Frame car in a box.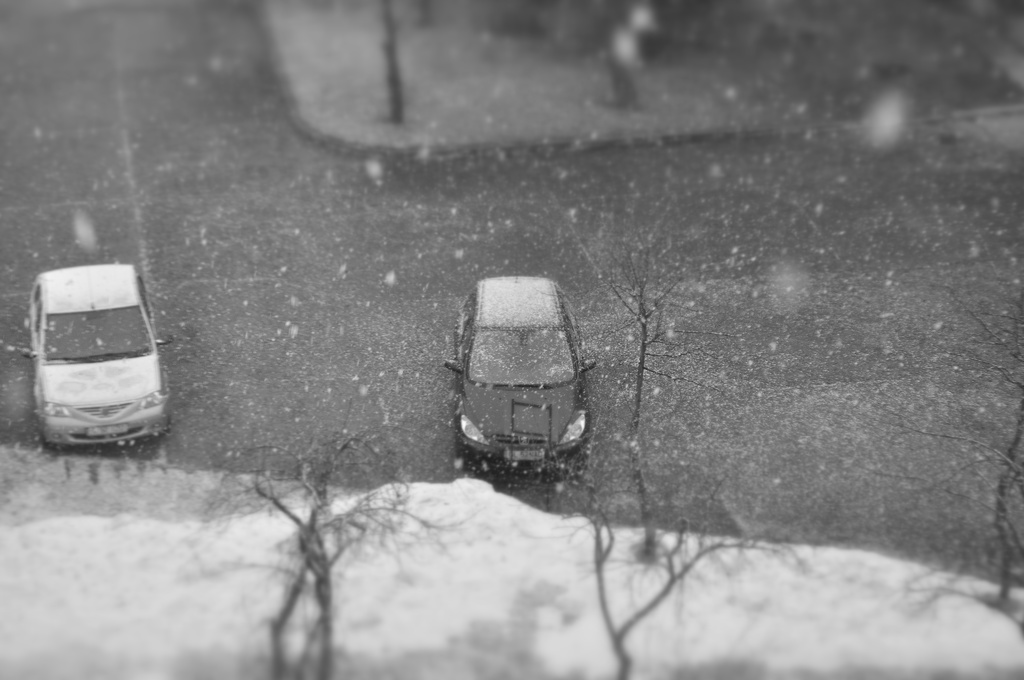
442 264 601 477.
